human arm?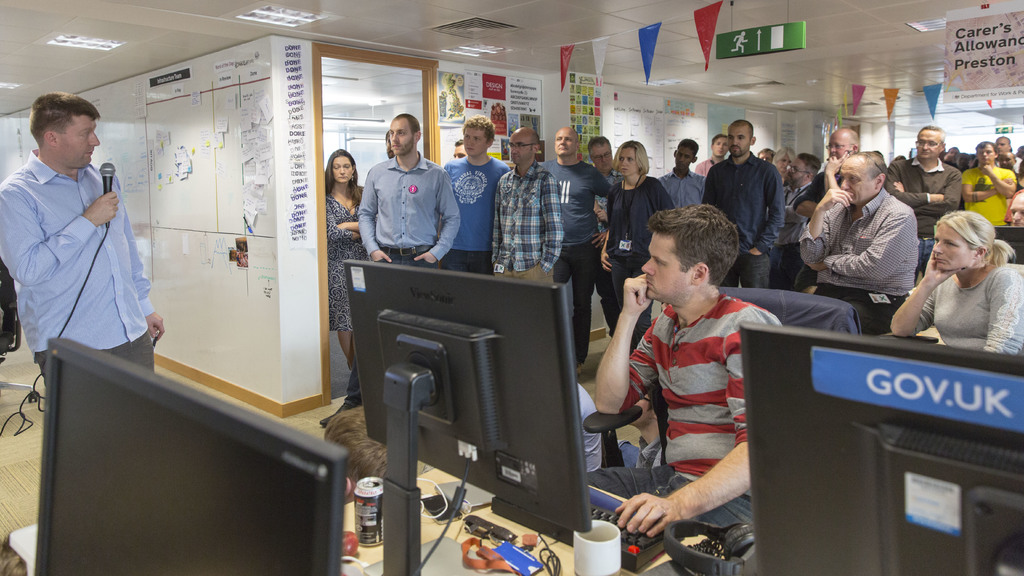
600:290:651:434
